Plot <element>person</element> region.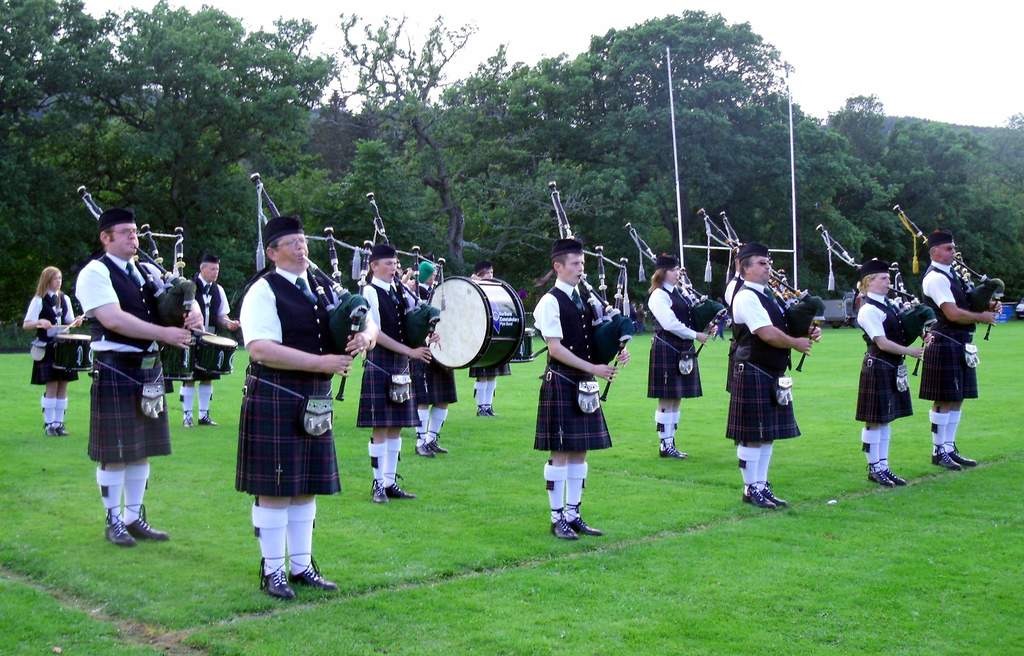
Plotted at 67 207 204 552.
